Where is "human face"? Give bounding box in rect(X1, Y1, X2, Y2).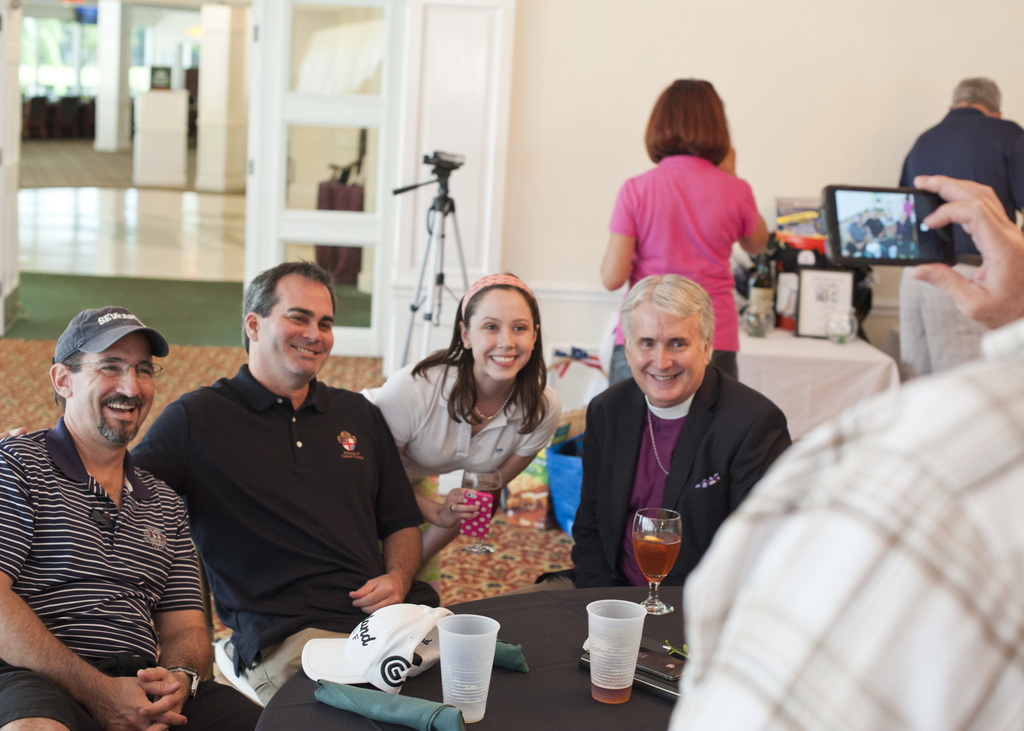
rect(627, 305, 705, 402).
